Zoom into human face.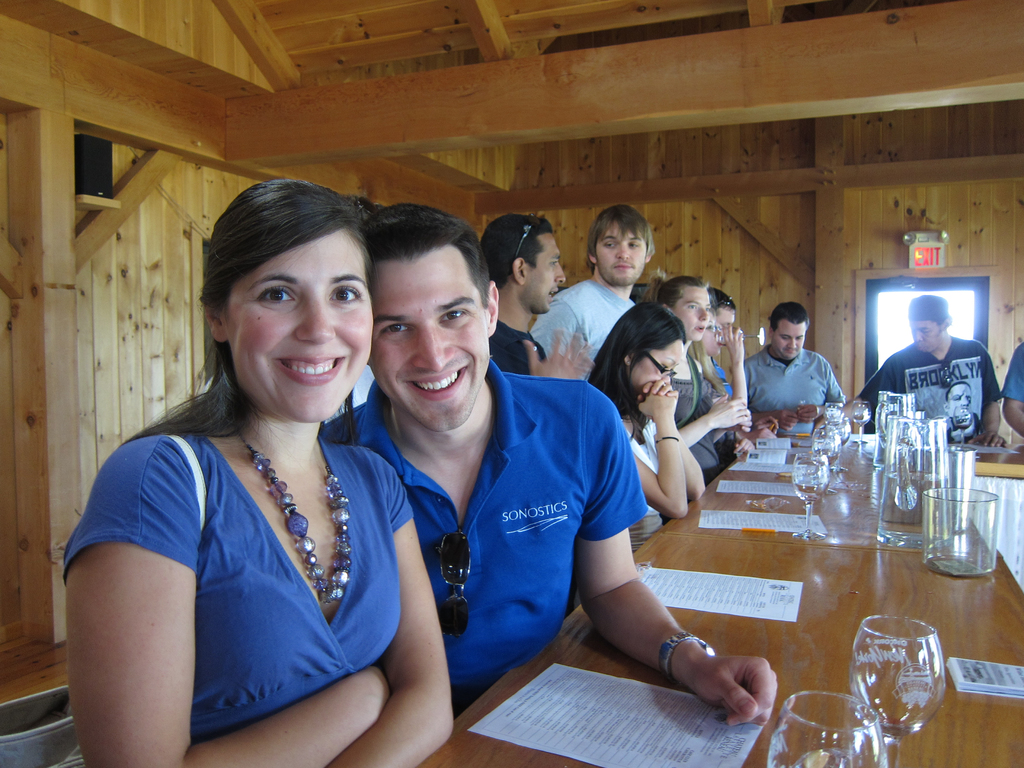
Zoom target: bbox=(949, 388, 969, 412).
